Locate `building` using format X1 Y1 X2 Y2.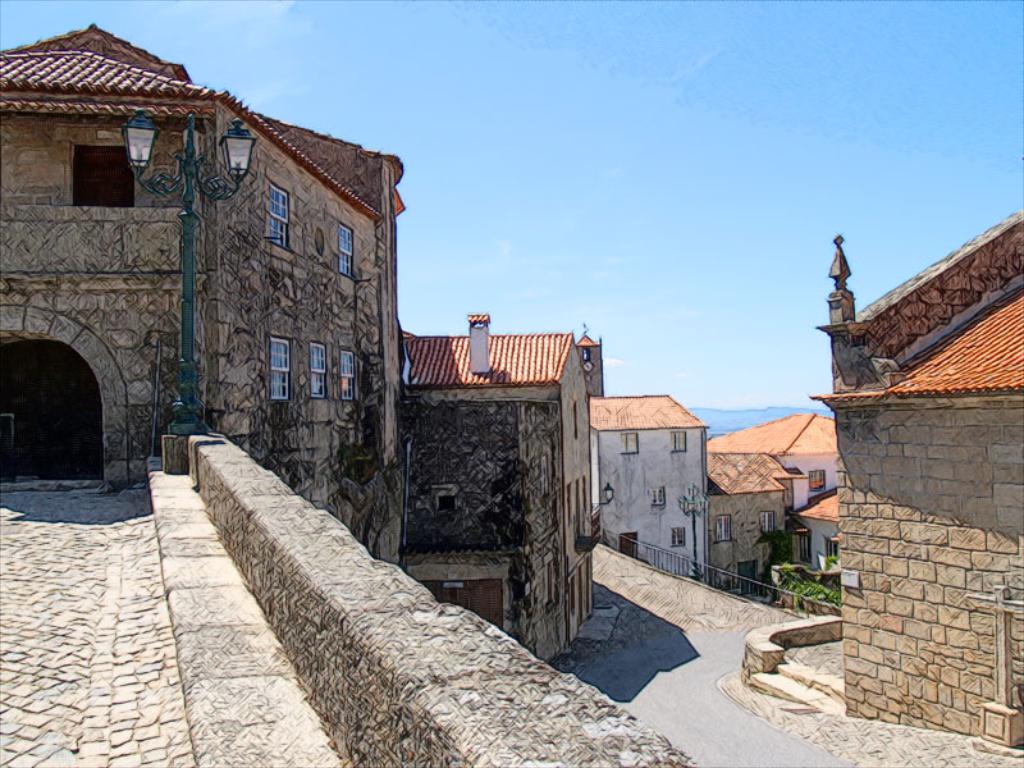
573 329 709 586.
